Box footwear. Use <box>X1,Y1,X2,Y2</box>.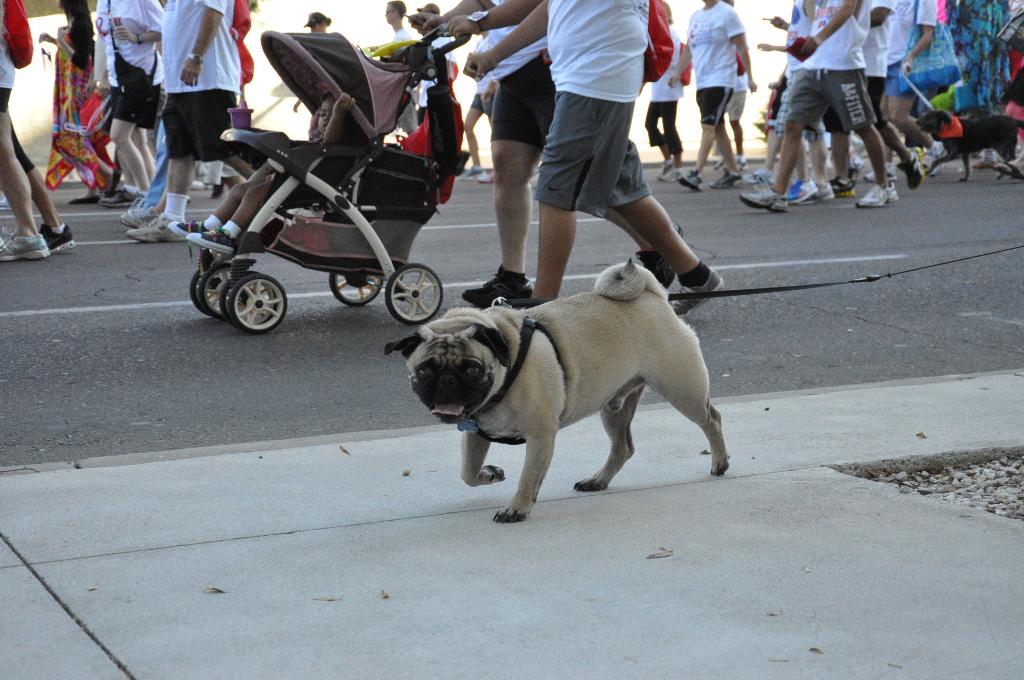
<box>741,186,790,208</box>.
